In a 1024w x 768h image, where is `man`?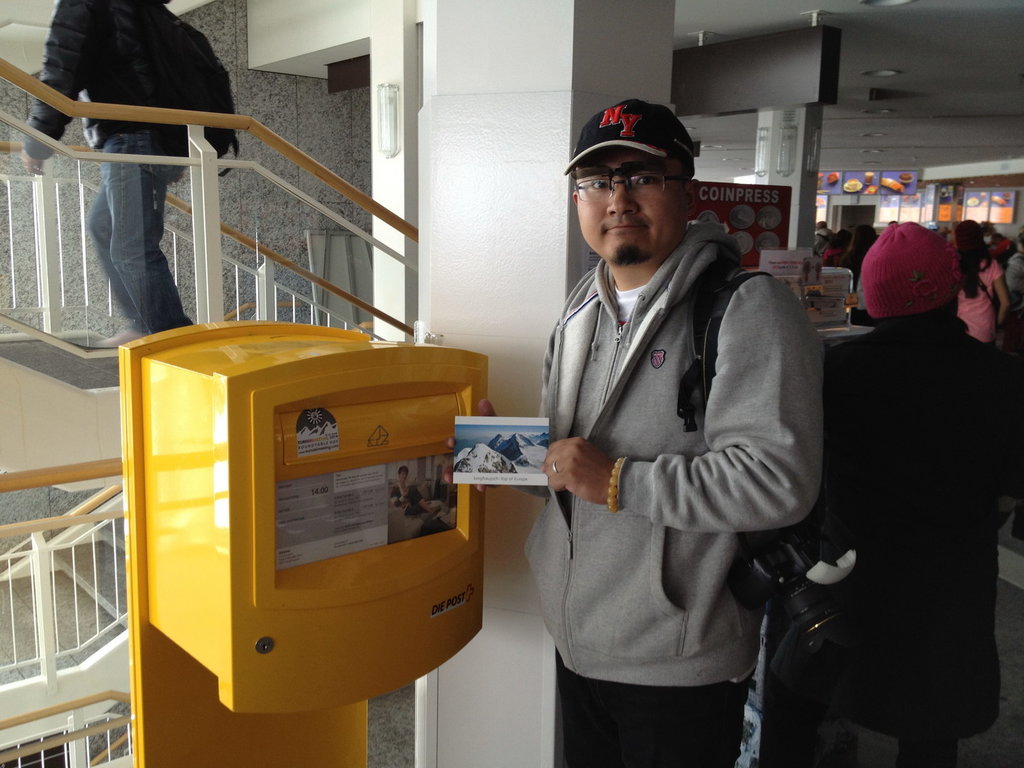
(21, 0, 242, 349).
